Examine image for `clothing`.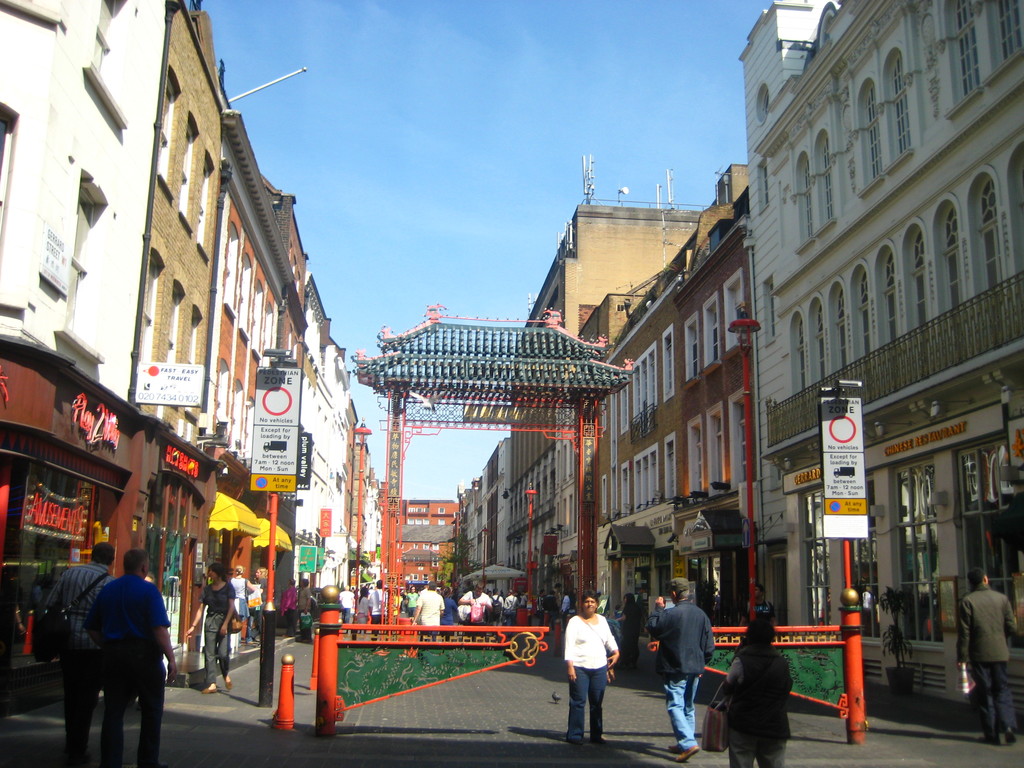
Examination result: bbox=[278, 586, 299, 636].
